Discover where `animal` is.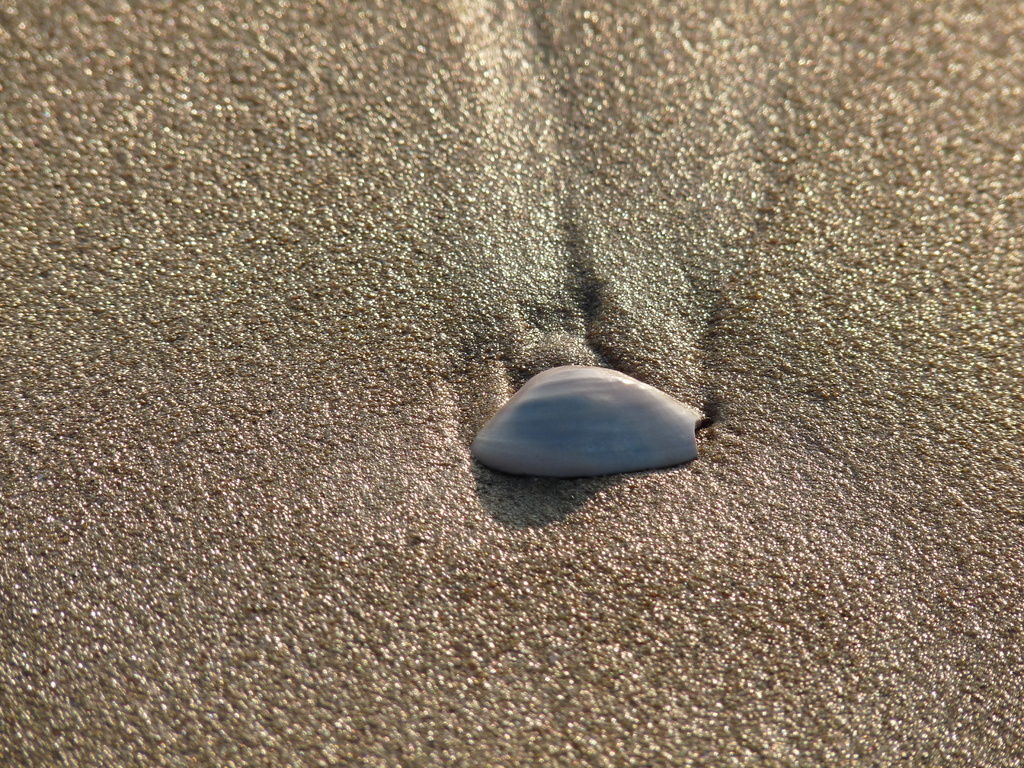
Discovered at 474:365:709:486.
